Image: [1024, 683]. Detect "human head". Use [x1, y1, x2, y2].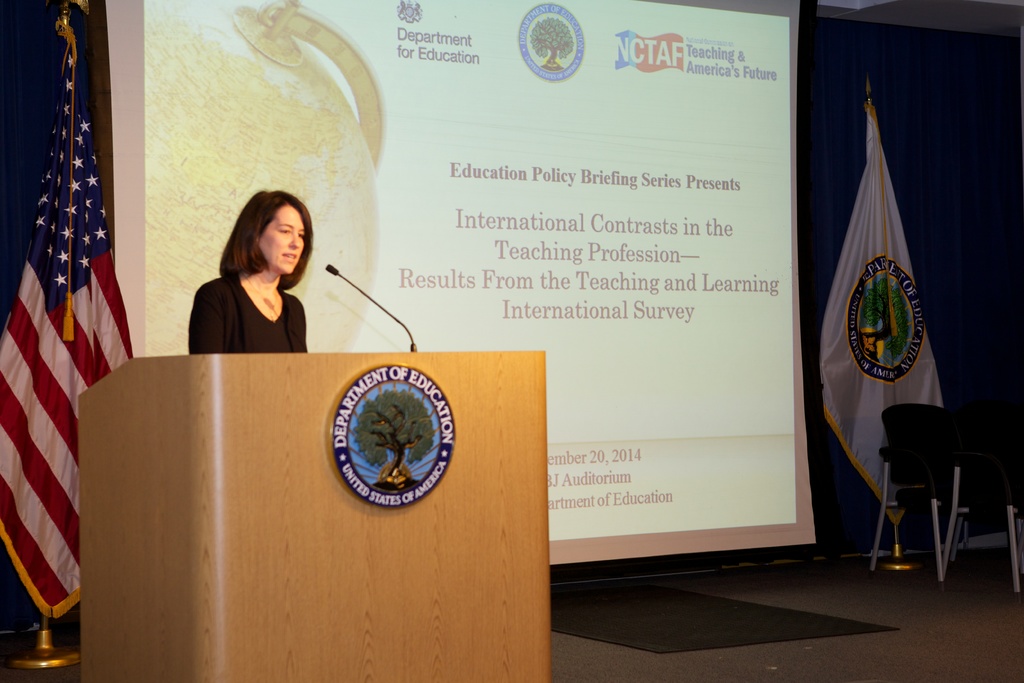
[205, 185, 311, 282].
